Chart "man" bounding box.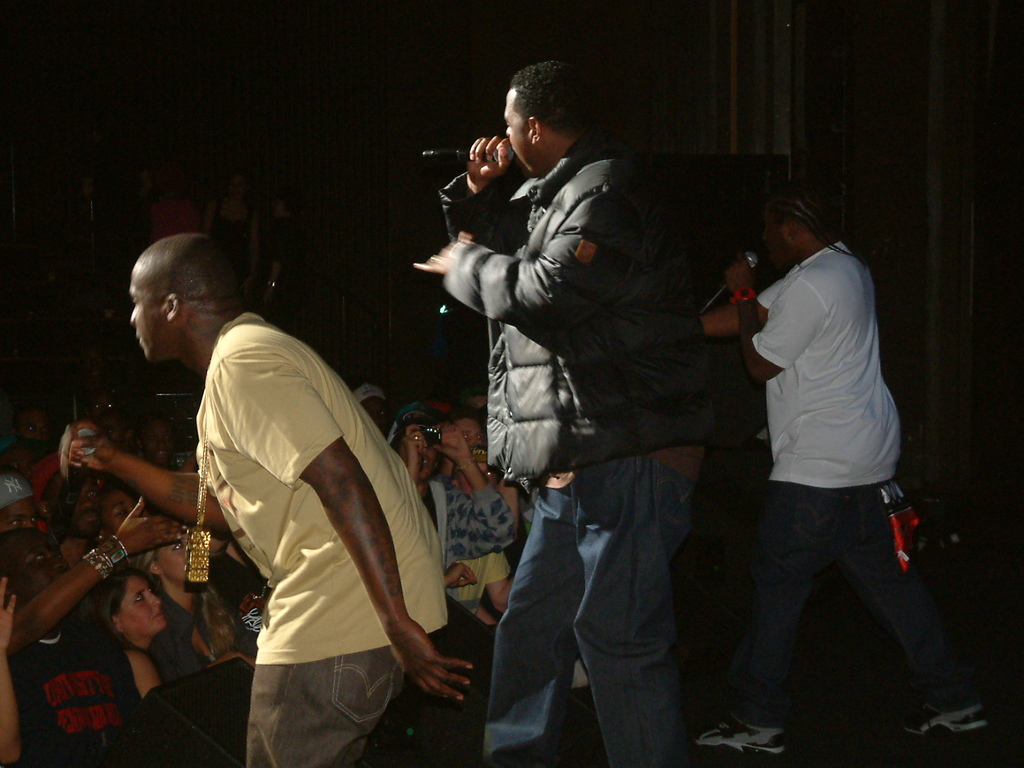
Charted: {"left": 426, "top": 68, "right": 737, "bottom": 746}.
